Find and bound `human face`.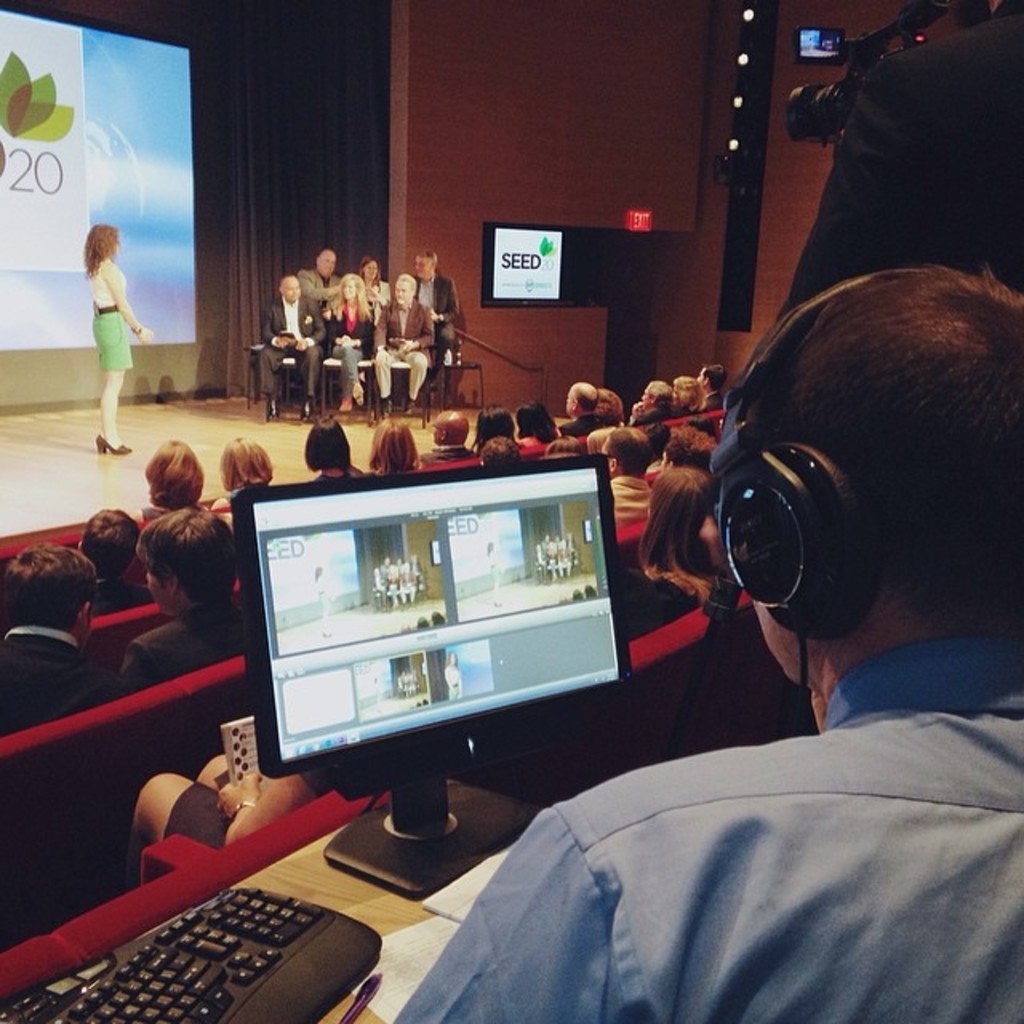
Bound: left=328, top=278, right=368, bottom=298.
